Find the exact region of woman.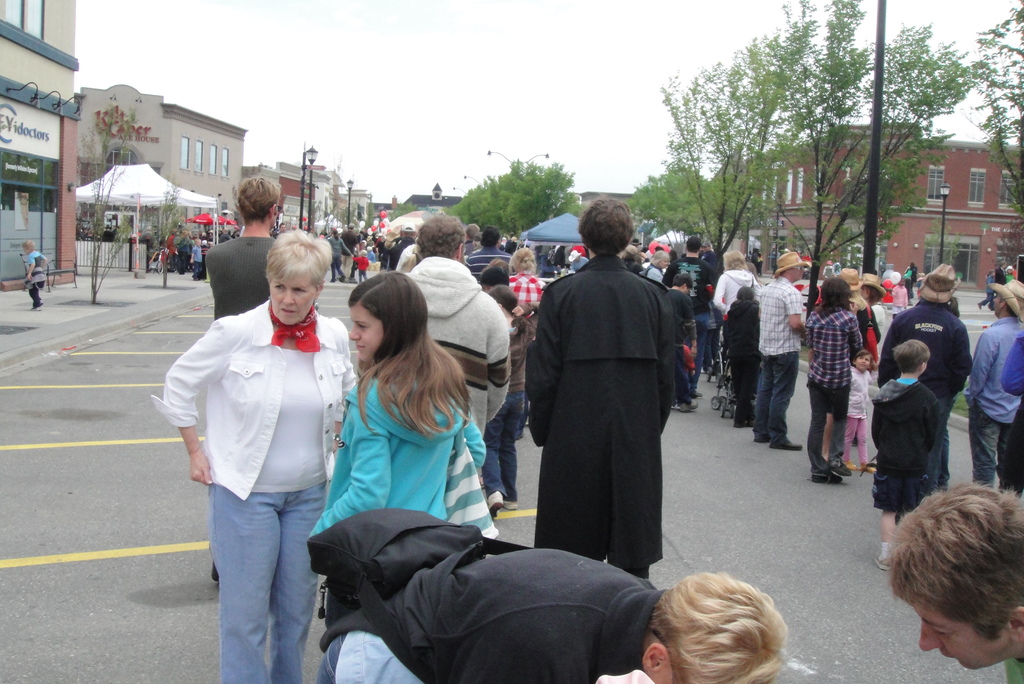
Exact region: 526/198/680/583.
